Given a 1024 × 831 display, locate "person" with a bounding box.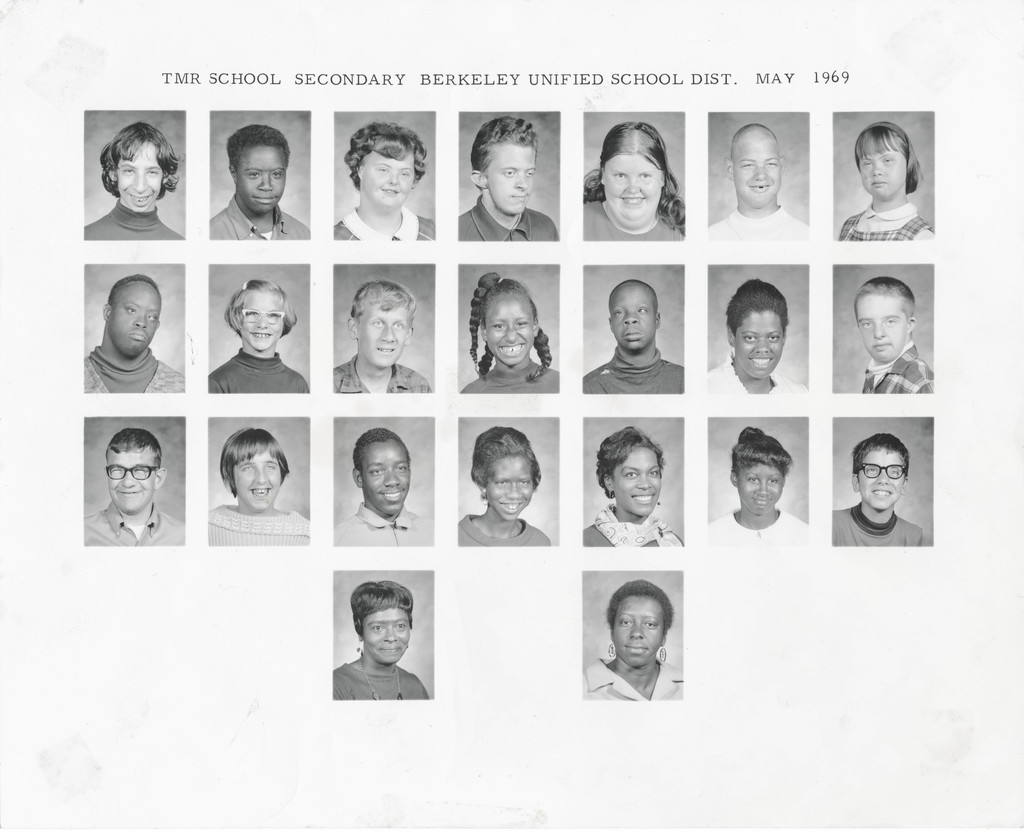
Located: bbox(582, 278, 686, 396).
